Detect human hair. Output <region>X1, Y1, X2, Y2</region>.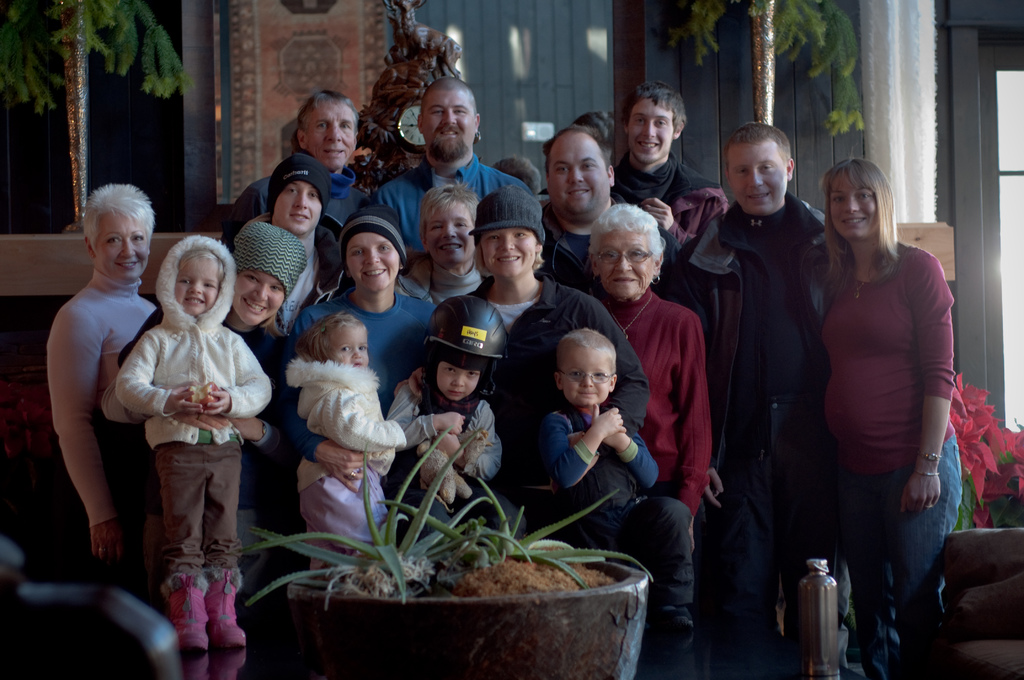
<region>837, 158, 914, 273</region>.
